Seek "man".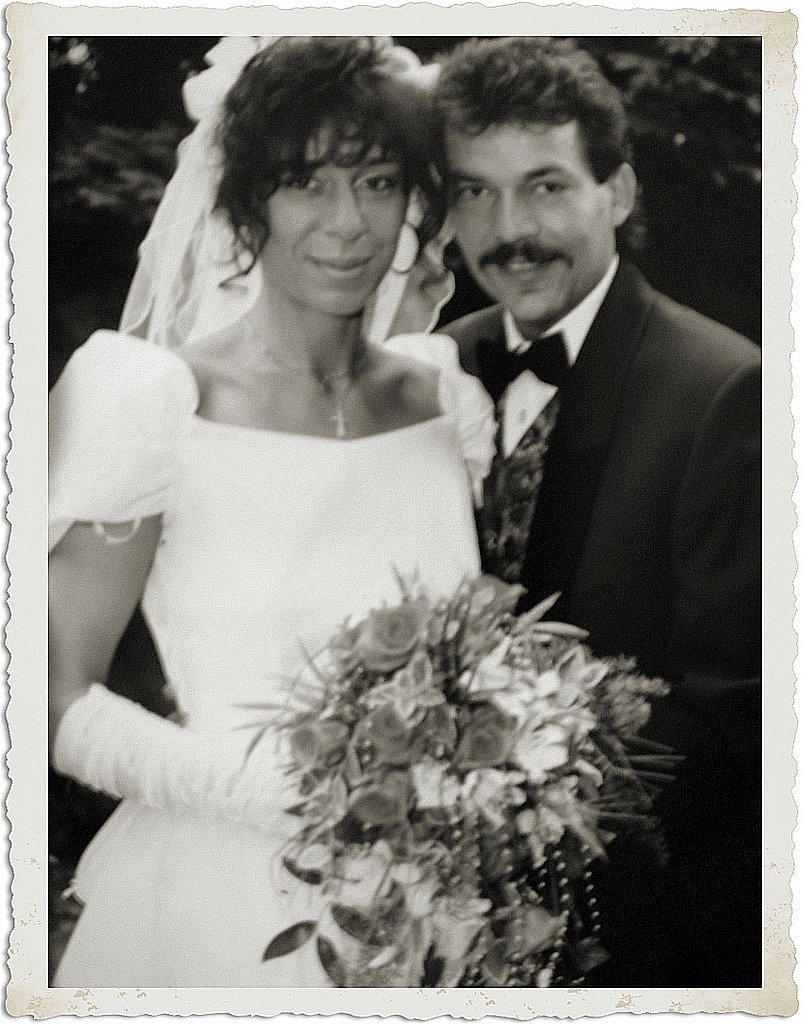
x1=165, y1=40, x2=759, y2=989.
